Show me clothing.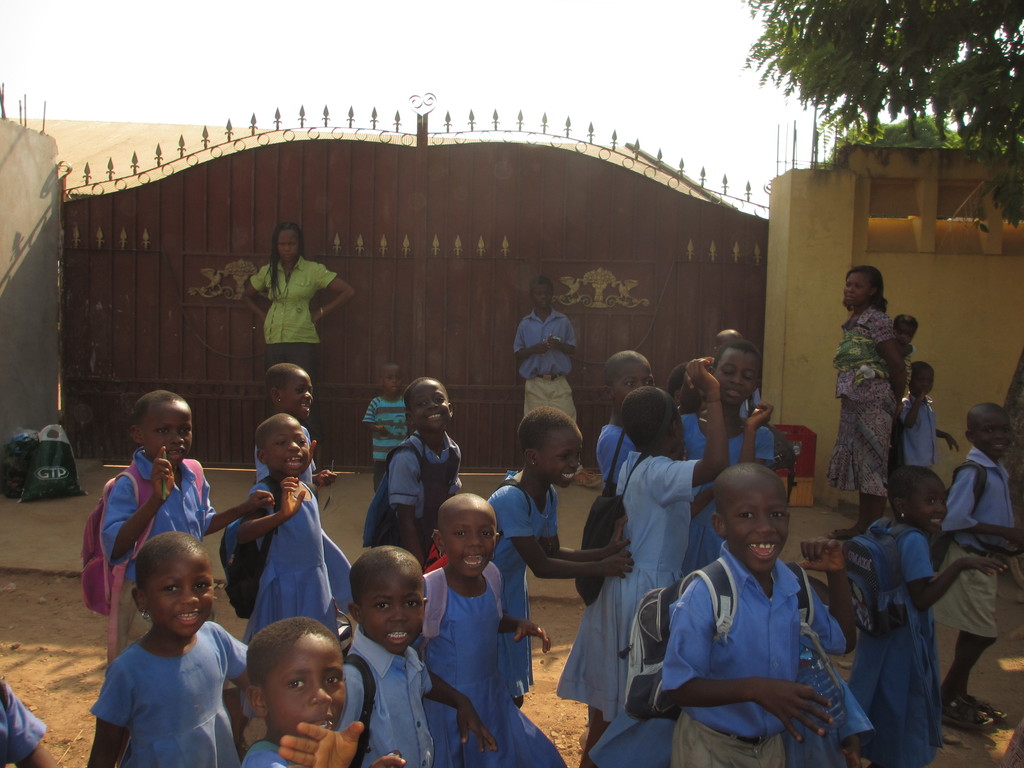
clothing is here: <bbox>648, 529, 849, 748</bbox>.
